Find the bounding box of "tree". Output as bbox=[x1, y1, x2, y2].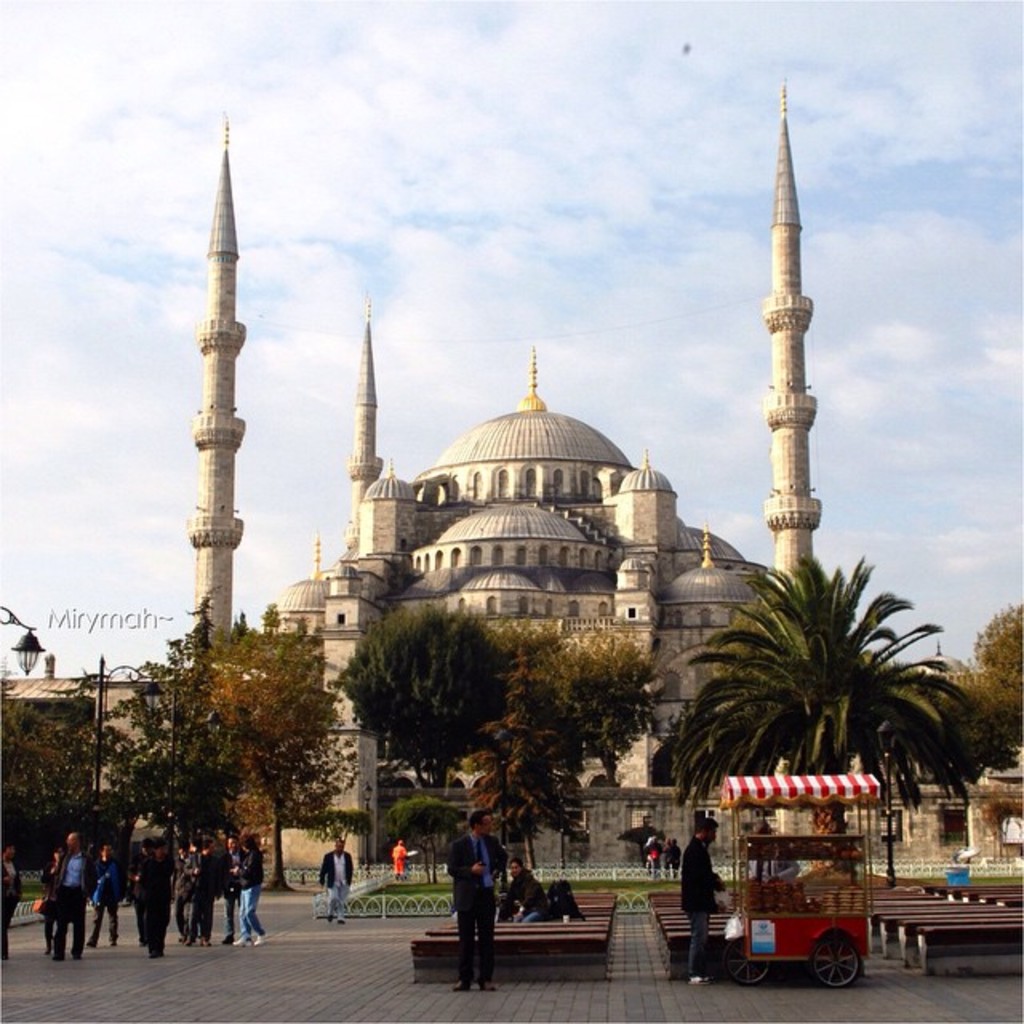
bbox=[523, 624, 653, 773].
